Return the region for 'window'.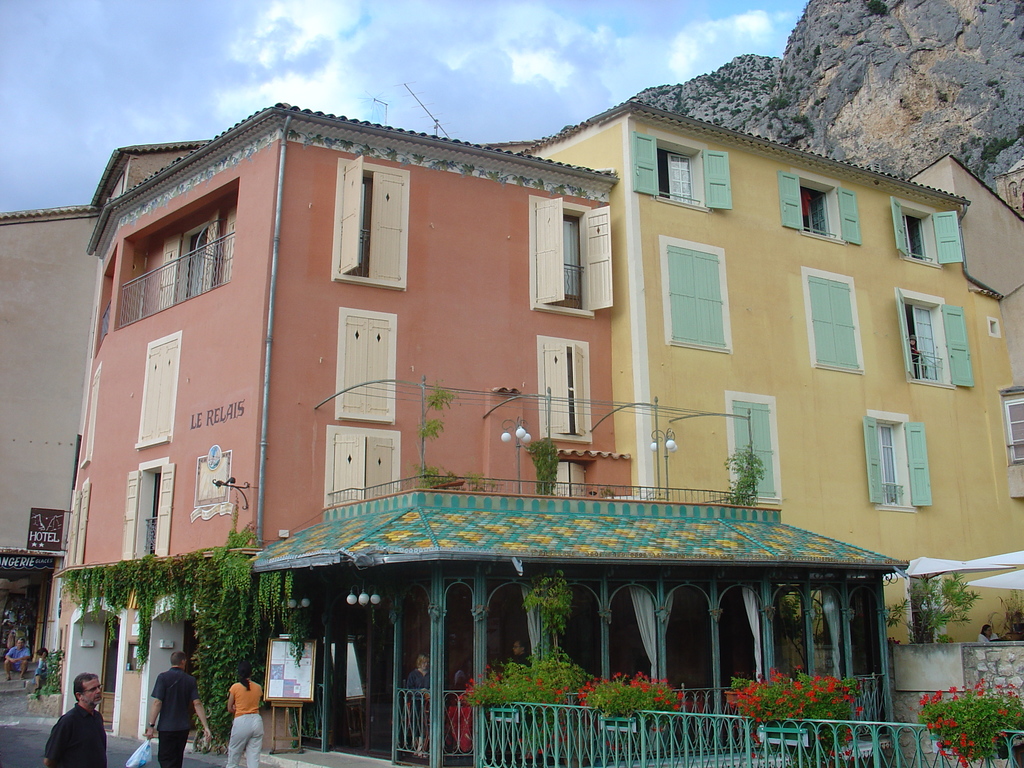
781, 173, 865, 245.
